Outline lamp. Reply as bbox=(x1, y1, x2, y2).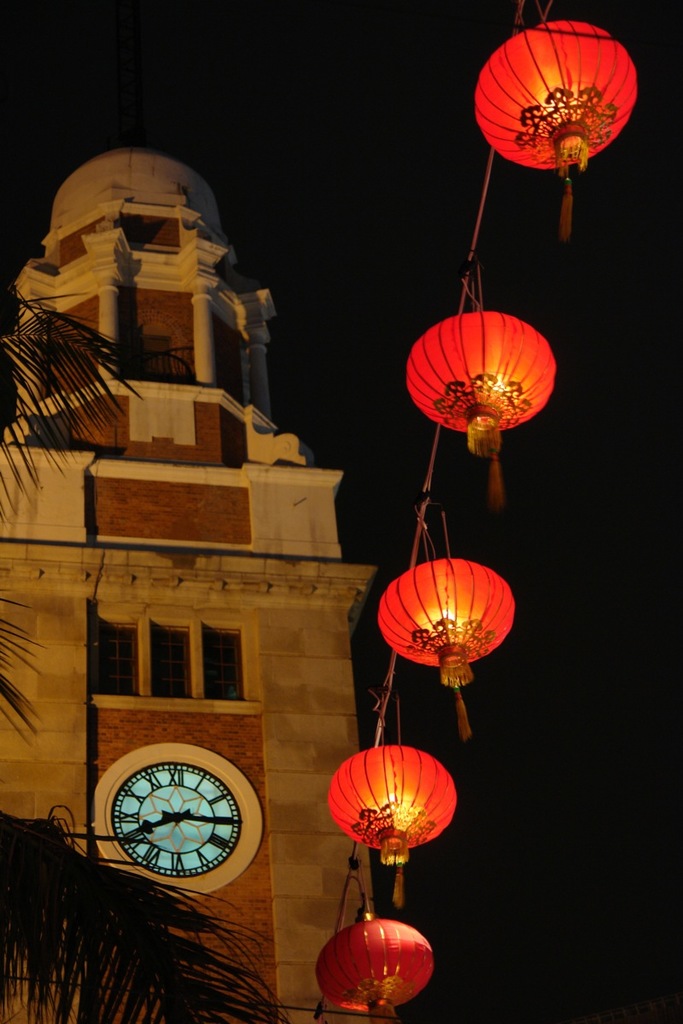
bbox=(372, 555, 527, 694).
